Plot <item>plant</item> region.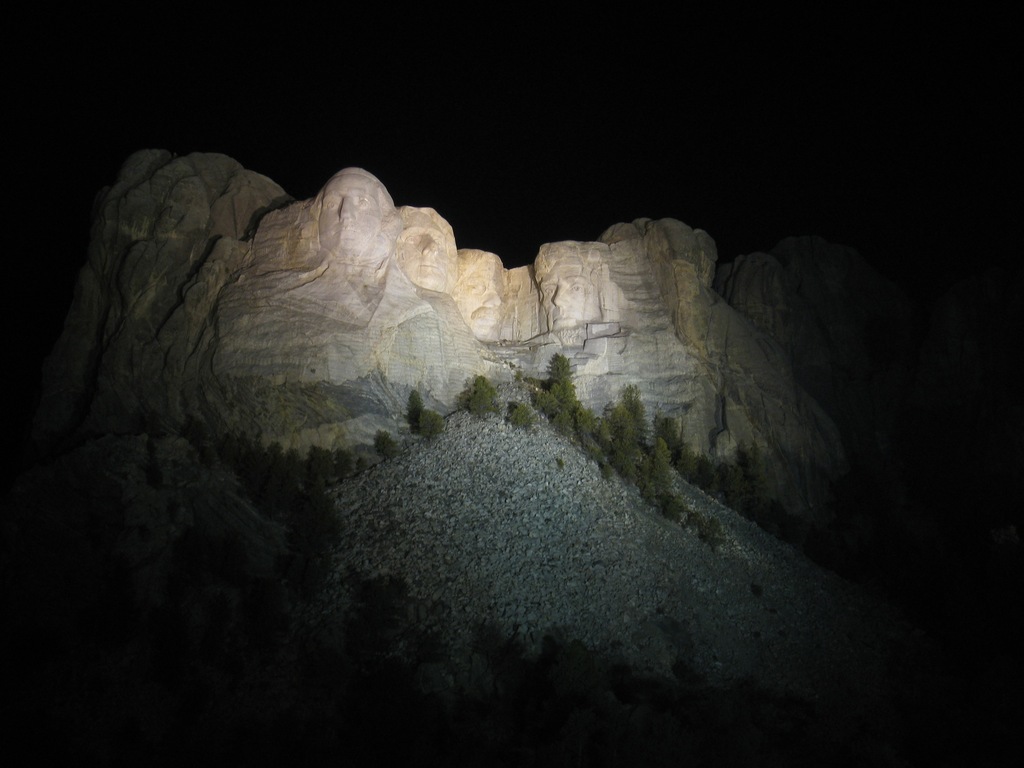
Plotted at x1=271, y1=443, x2=301, y2=505.
